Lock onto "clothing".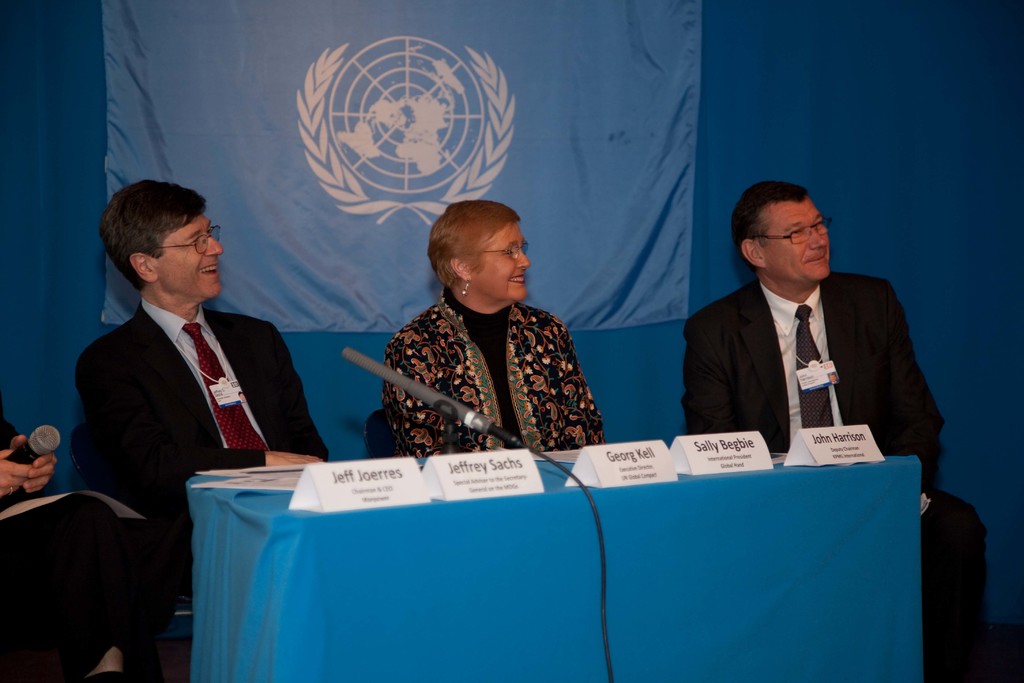
Locked: box=[1, 406, 125, 682].
